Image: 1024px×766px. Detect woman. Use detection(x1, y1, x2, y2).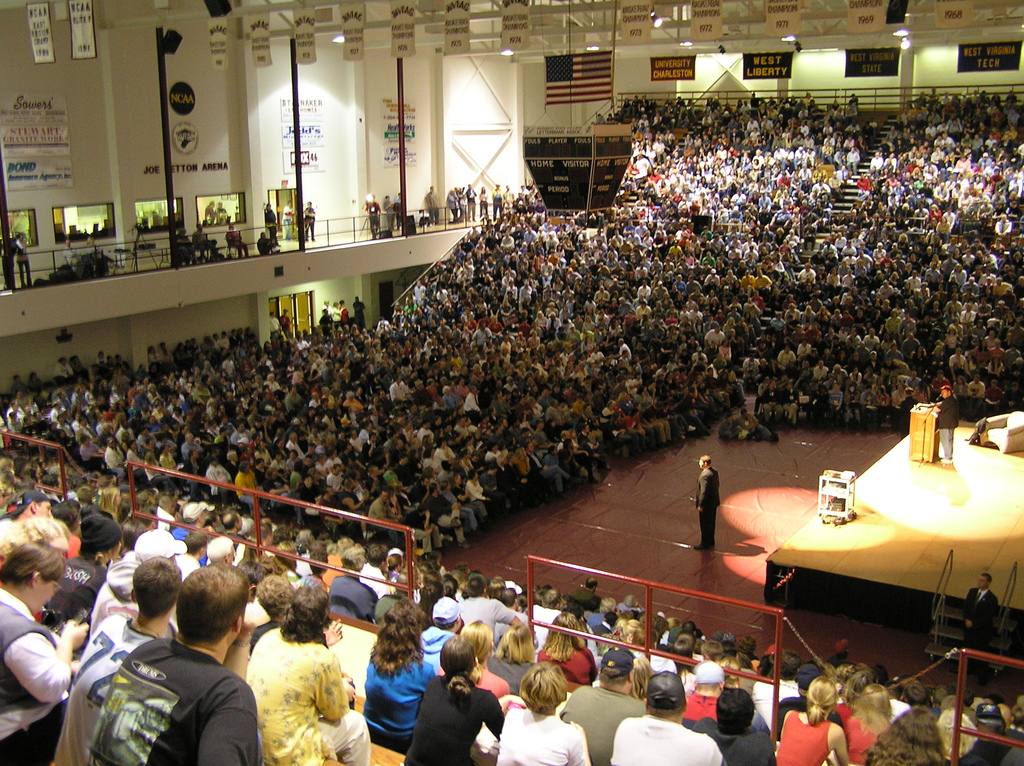
detection(628, 657, 653, 707).
